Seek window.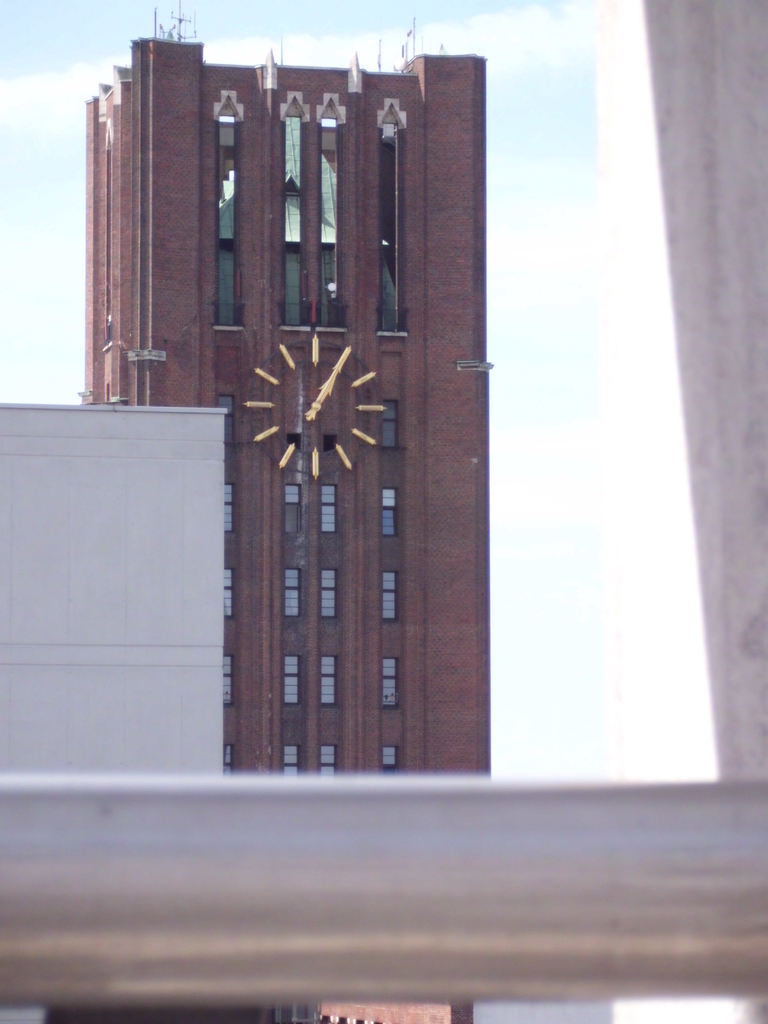
319 742 341 772.
